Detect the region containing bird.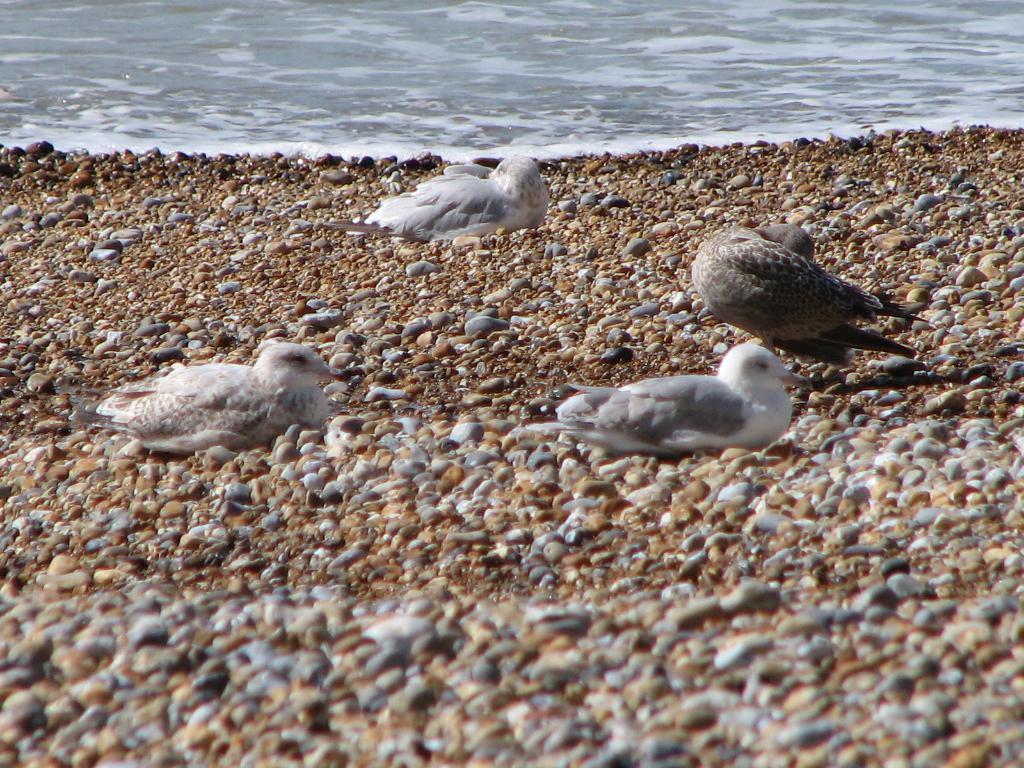
<box>321,145,578,234</box>.
